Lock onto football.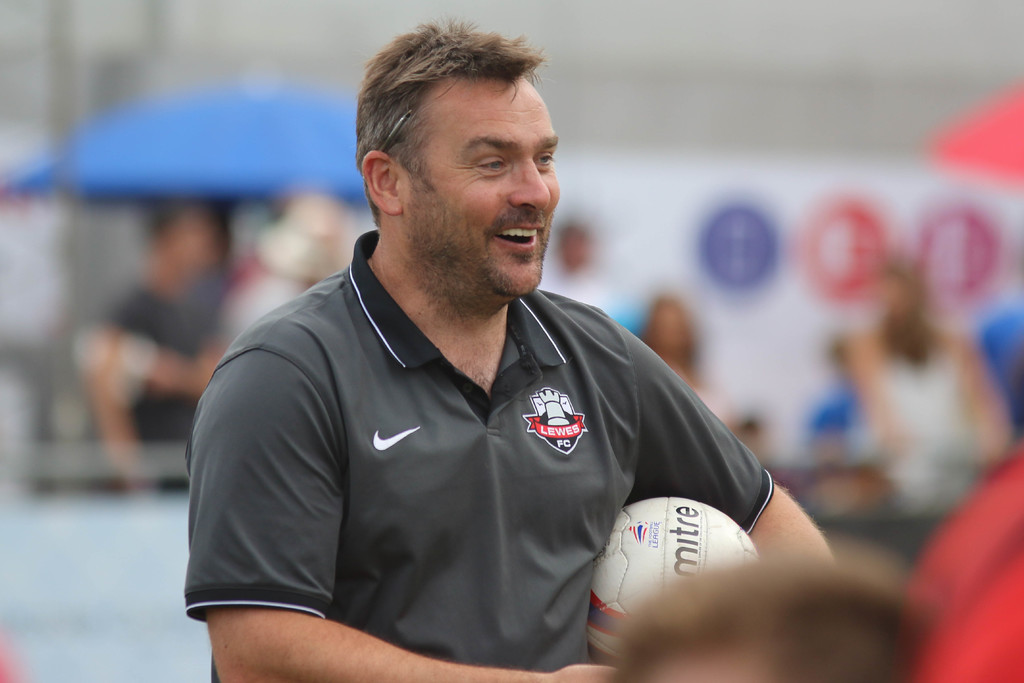
Locked: <box>588,496,761,664</box>.
